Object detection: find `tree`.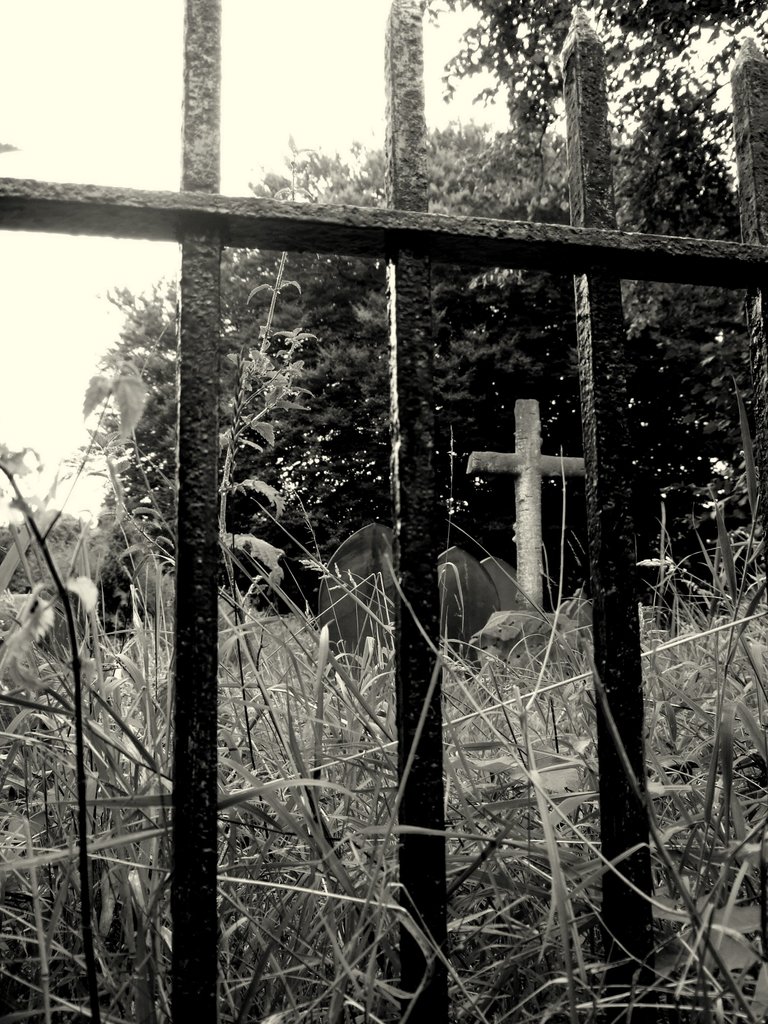
{"left": 416, "top": 0, "right": 767, "bottom": 140}.
